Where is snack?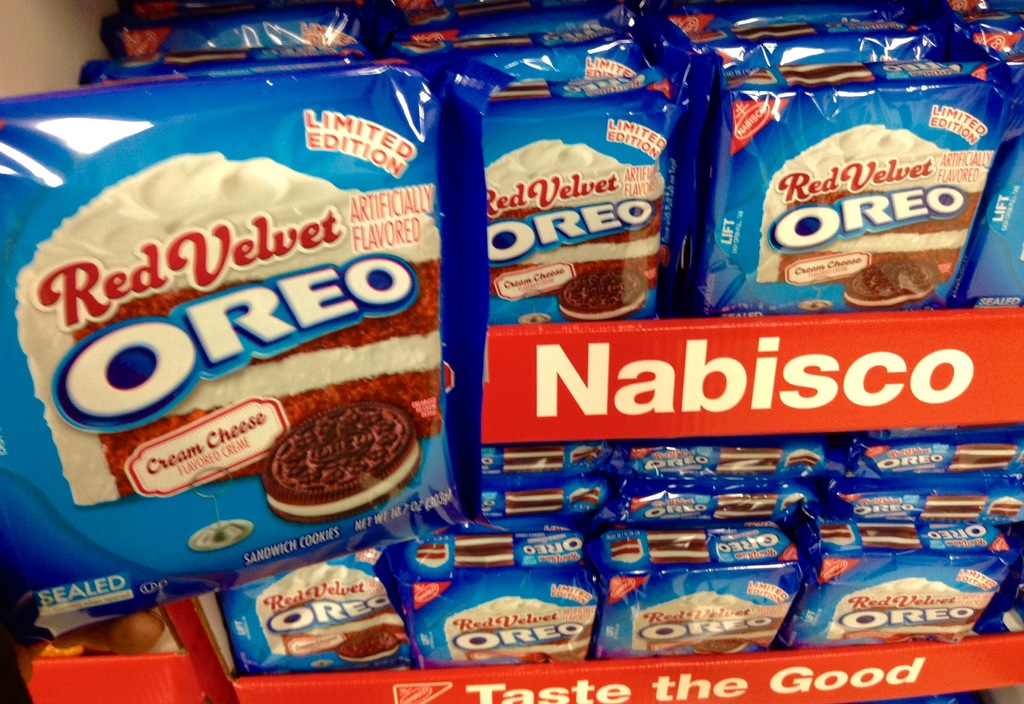
select_region(717, 444, 779, 469).
